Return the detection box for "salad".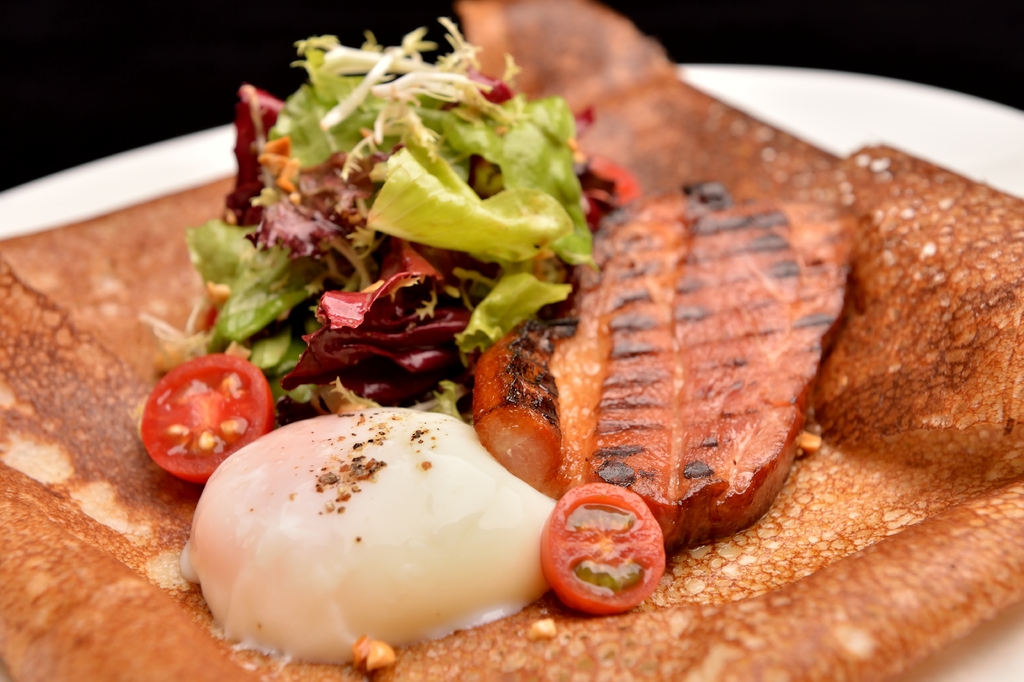
(x1=134, y1=11, x2=644, y2=494).
